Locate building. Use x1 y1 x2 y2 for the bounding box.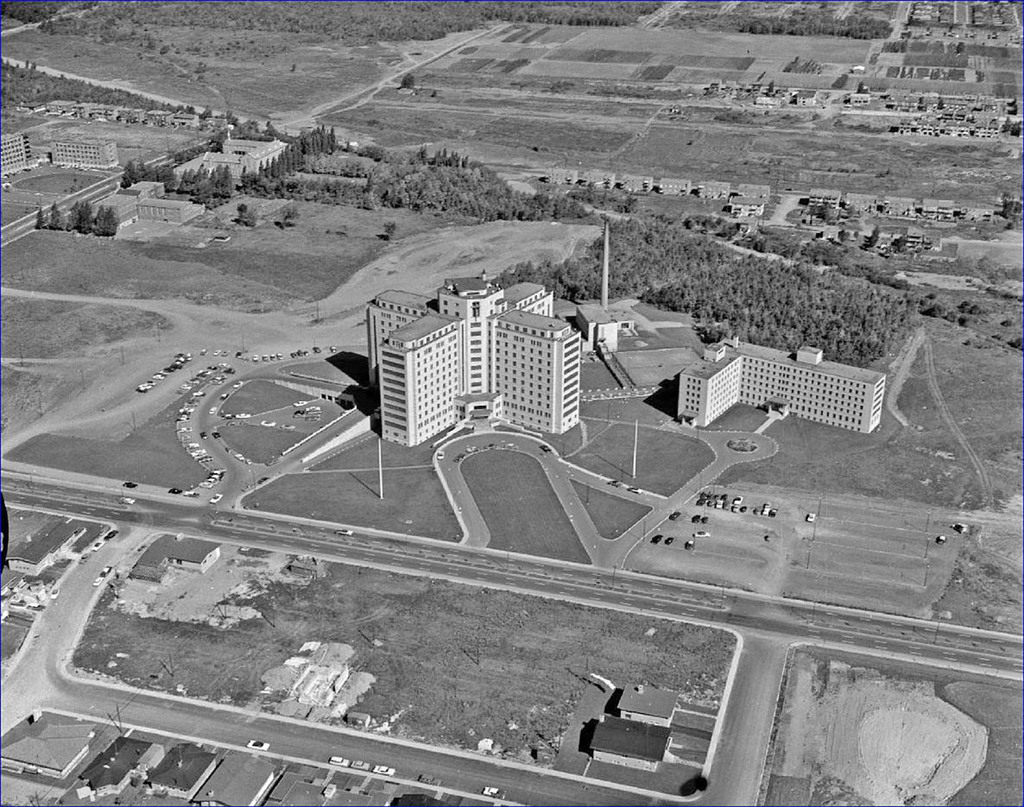
2 720 92 789.
